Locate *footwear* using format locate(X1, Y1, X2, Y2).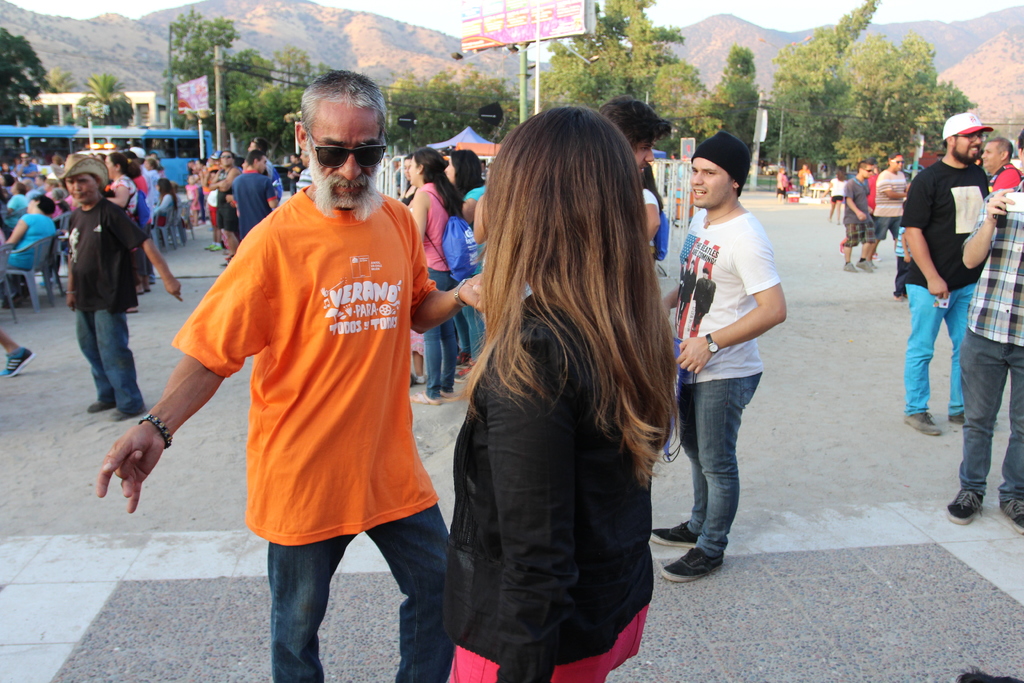
locate(106, 409, 145, 421).
